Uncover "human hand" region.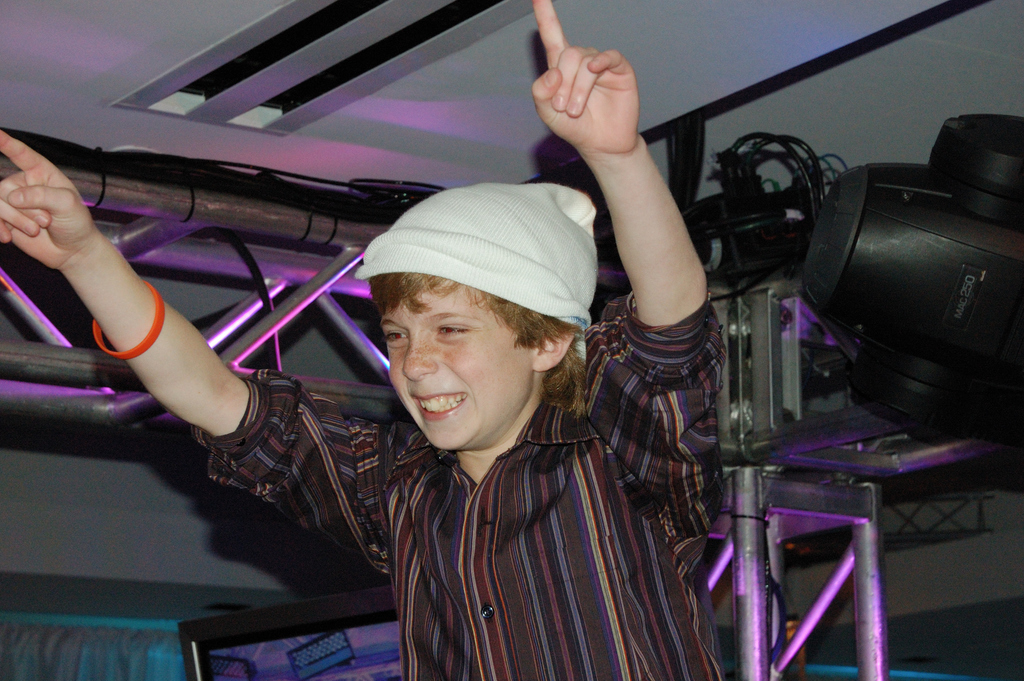
Uncovered: locate(0, 127, 97, 274).
